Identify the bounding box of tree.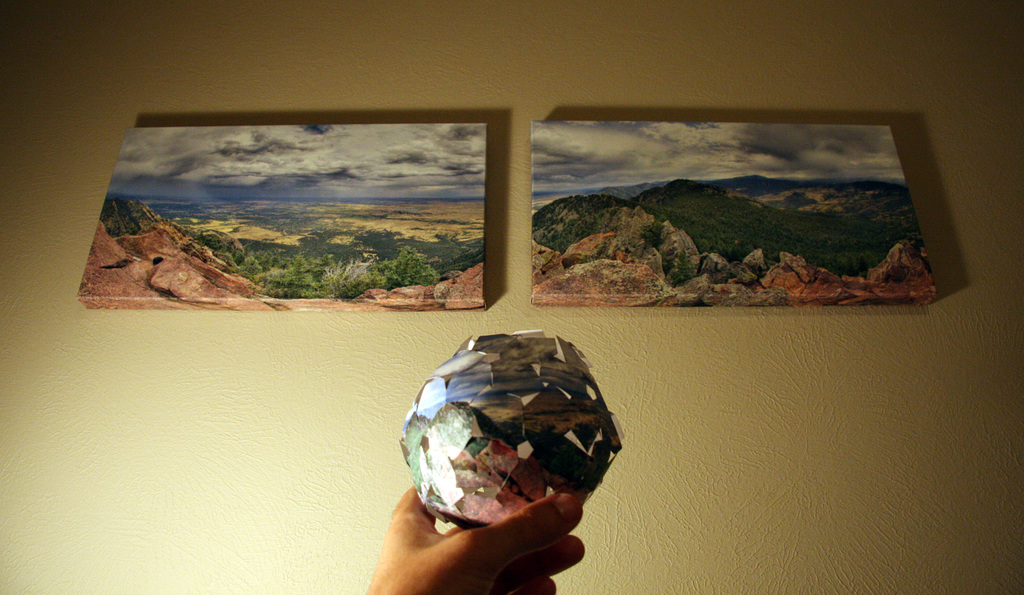
[x1=636, y1=211, x2=671, y2=247].
